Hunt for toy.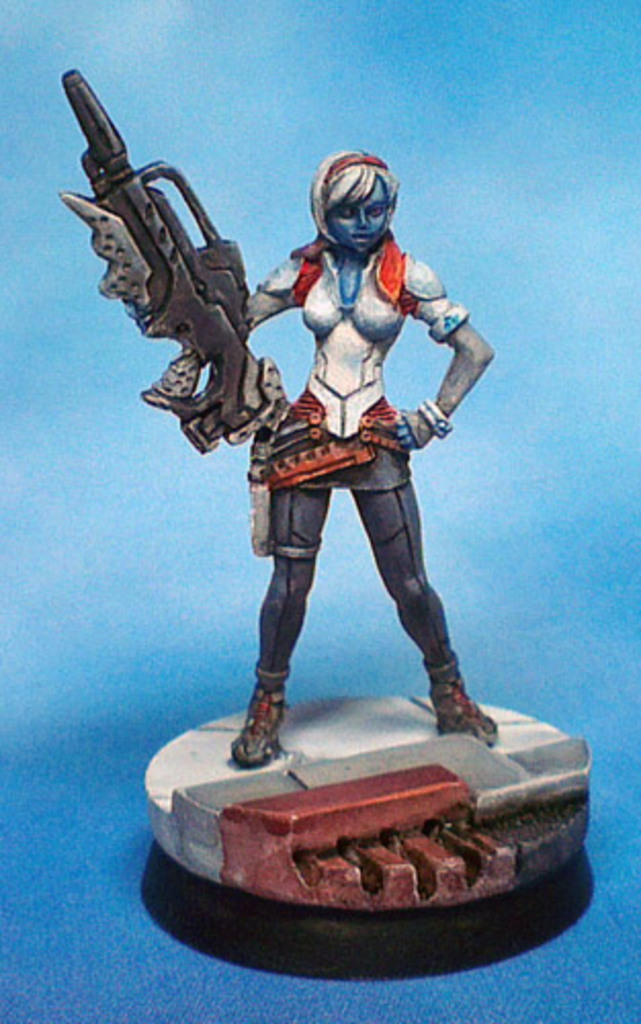
Hunted down at region(76, 111, 528, 770).
